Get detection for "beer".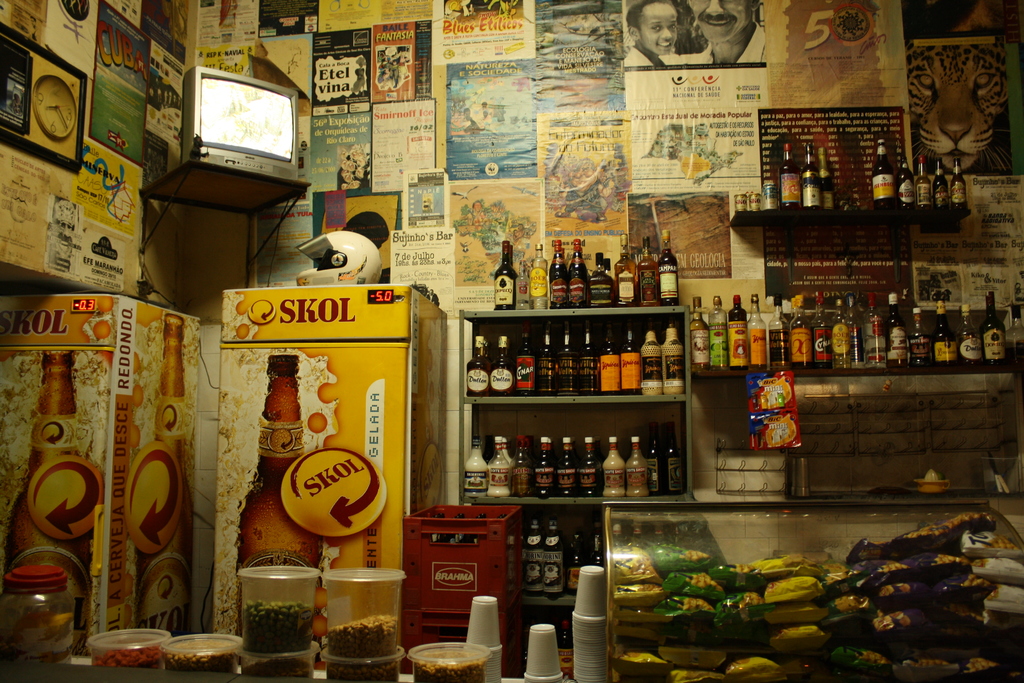
Detection: (left=899, top=154, right=935, bottom=218).
